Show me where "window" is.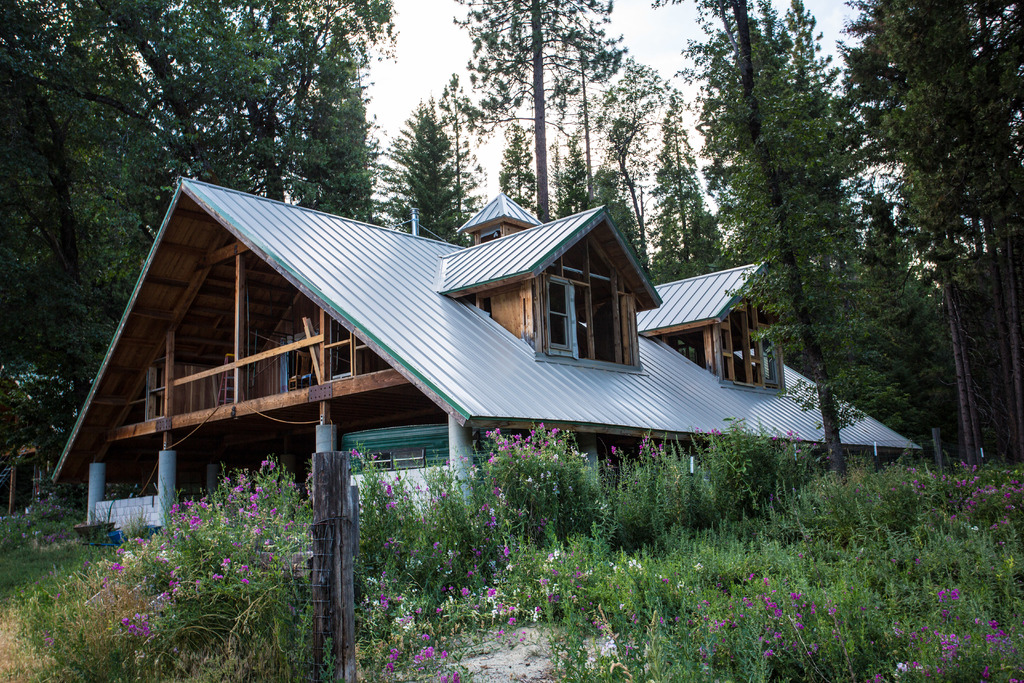
"window" is at x1=547 y1=270 x2=598 y2=361.
